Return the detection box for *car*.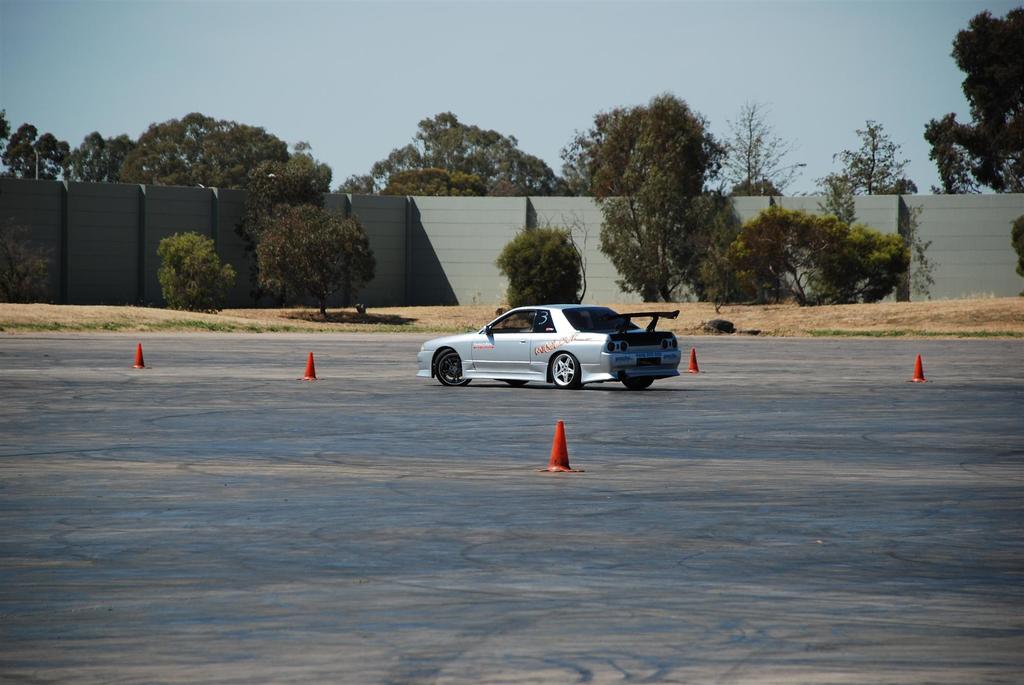
{"left": 416, "top": 300, "right": 682, "bottom": 392}.
